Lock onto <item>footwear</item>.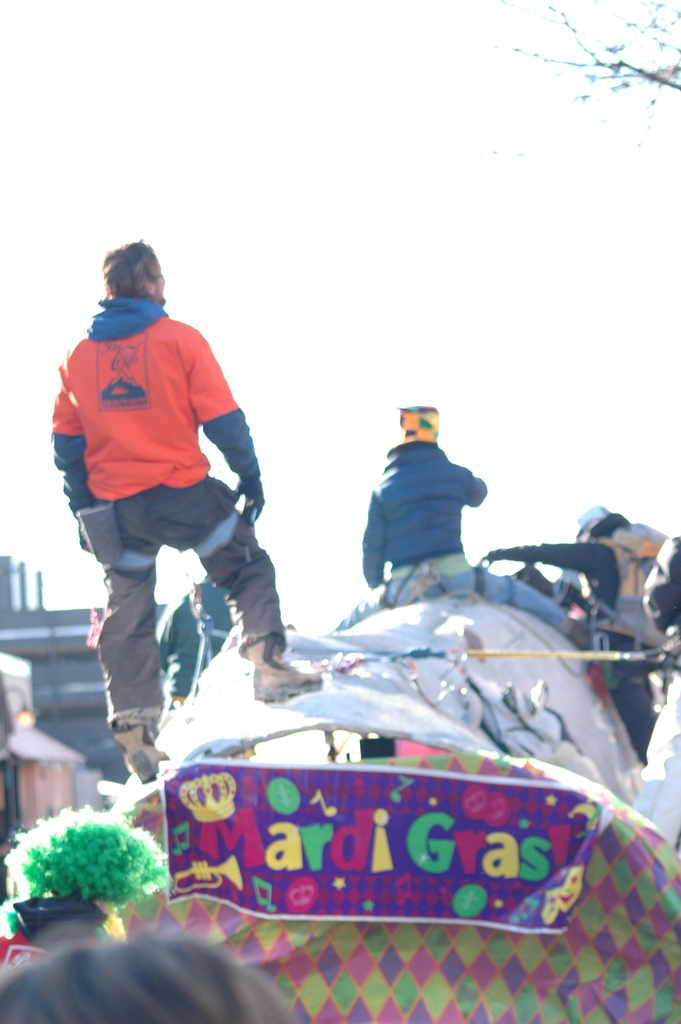
Locked: <bbox>115, 708, 162, 787</bbox>.
